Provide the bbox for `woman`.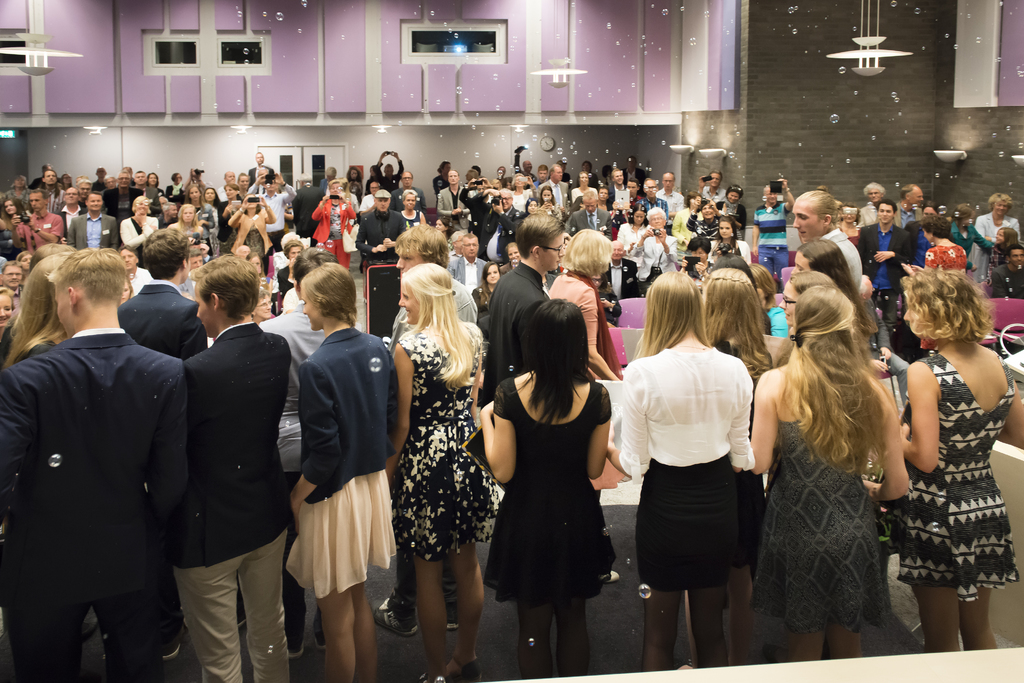
(x1=140, y1=169, x2=163, y2=197).
